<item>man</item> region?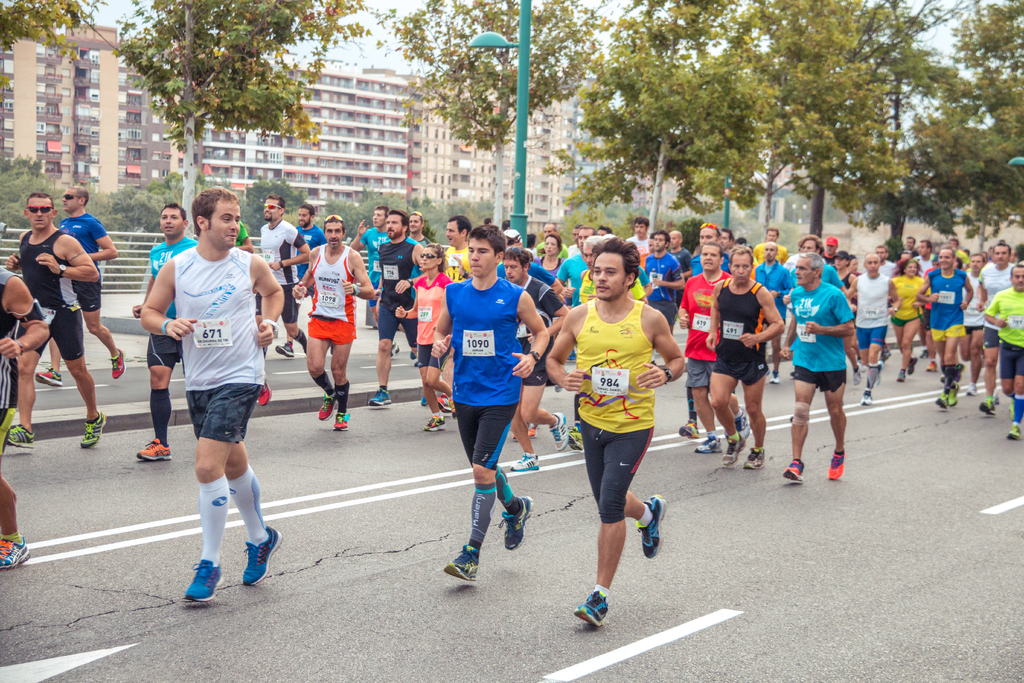
box=[925, 246, 979, 411]
